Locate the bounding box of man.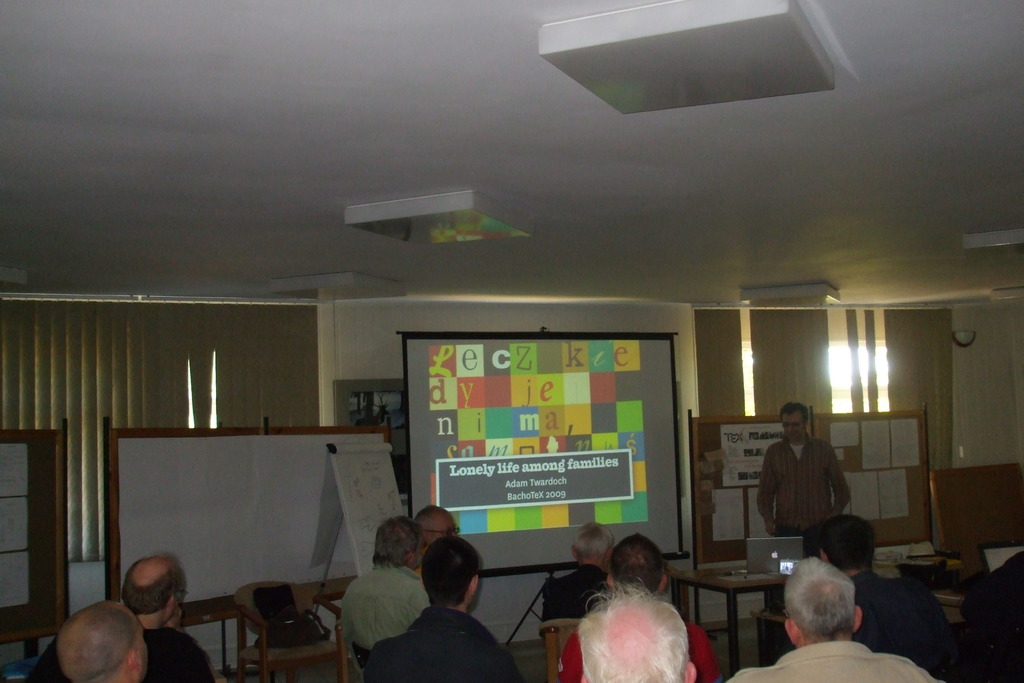
Bounding box: box(54, 599, 148, 682).
